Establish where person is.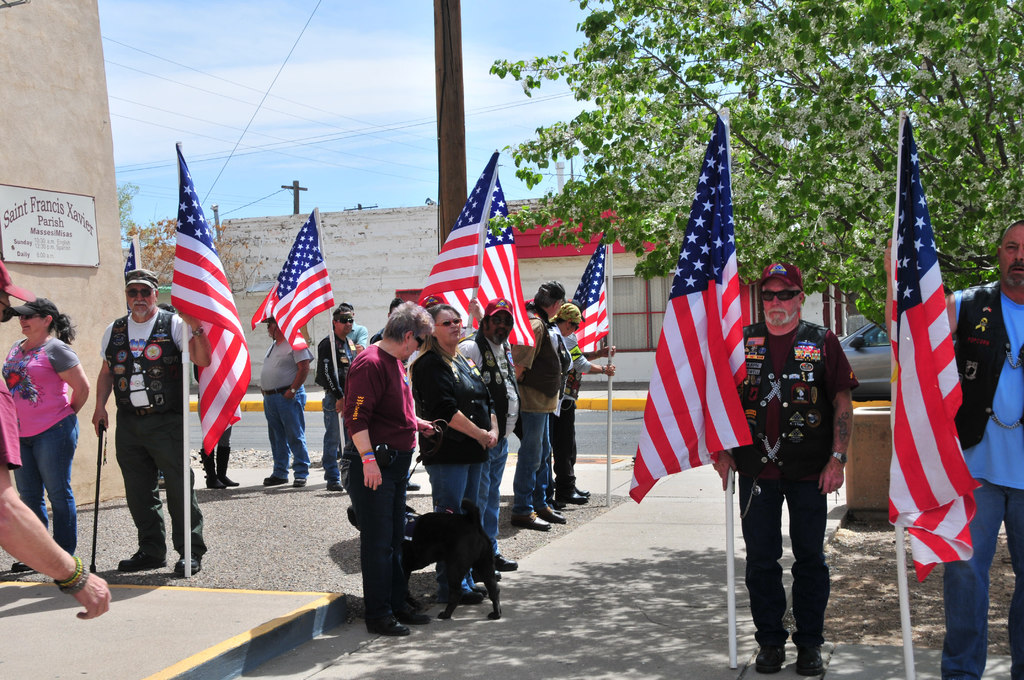
Established at [x1=85, y1=275, x2=214, y2=569].
